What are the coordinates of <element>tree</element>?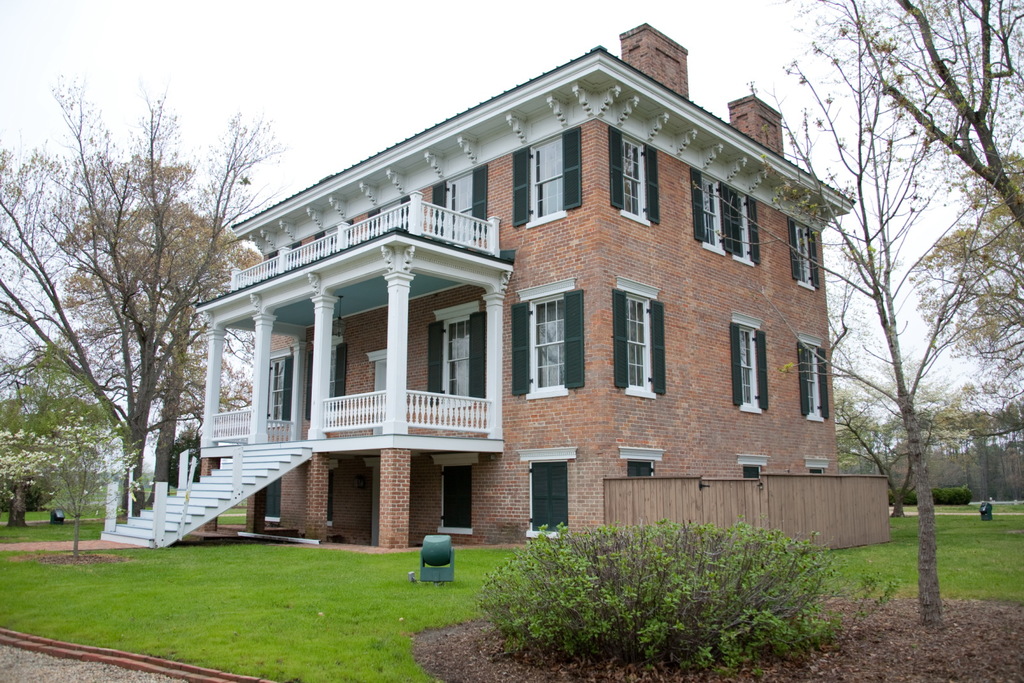
x1=797, y1=0, x2=1023, y2=414.
